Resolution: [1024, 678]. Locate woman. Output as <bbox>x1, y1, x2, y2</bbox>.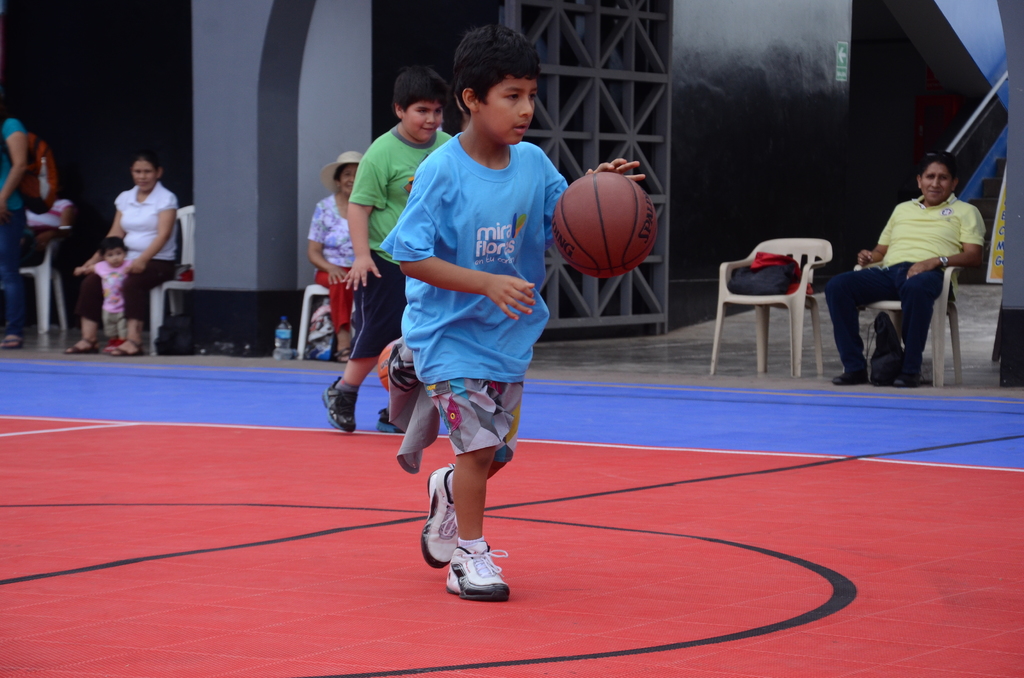
<bbox>81, 150, 176, 342</bbox>.
